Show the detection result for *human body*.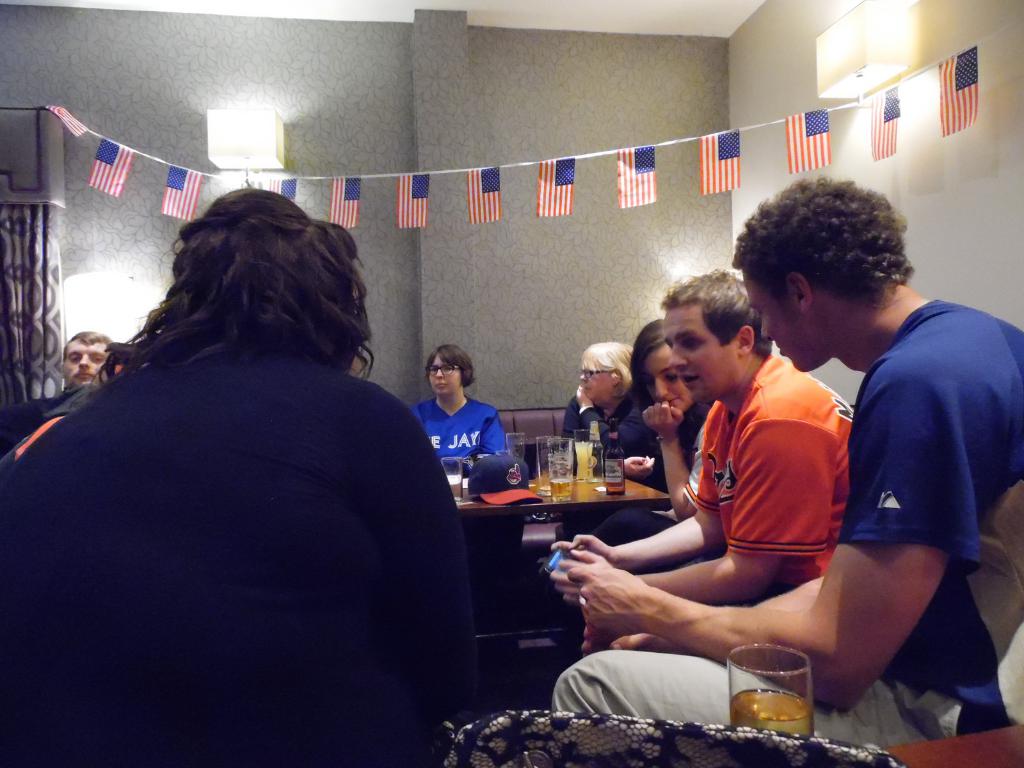
{"x1": 557, "y1": 266, "x2": 860, "y2": 605}.
